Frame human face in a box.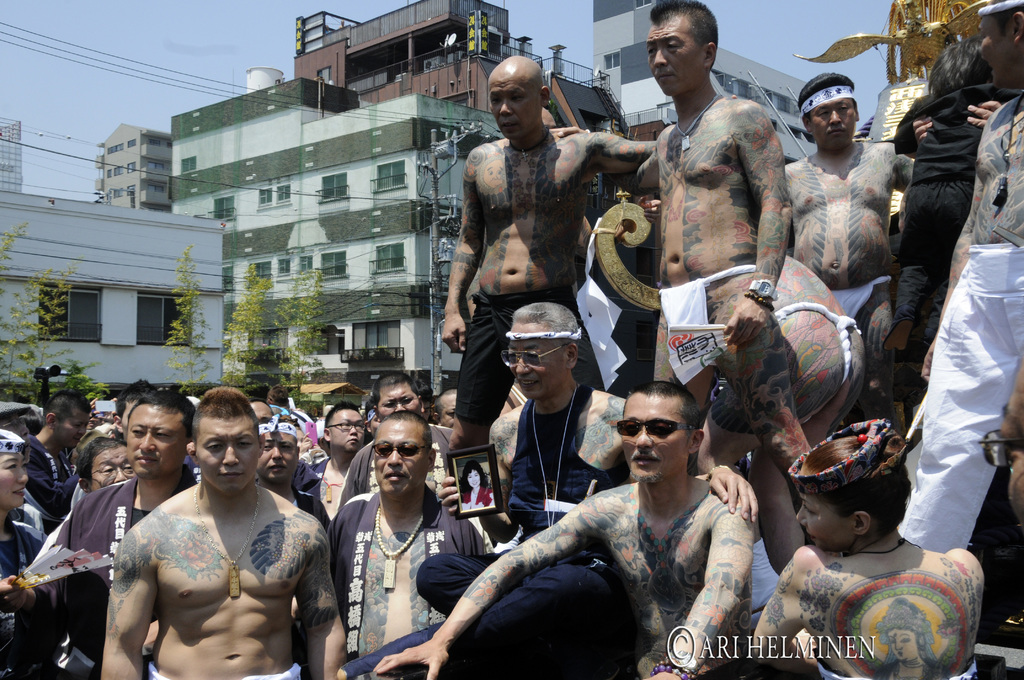
bbox=(647, 27, 705, 94).
